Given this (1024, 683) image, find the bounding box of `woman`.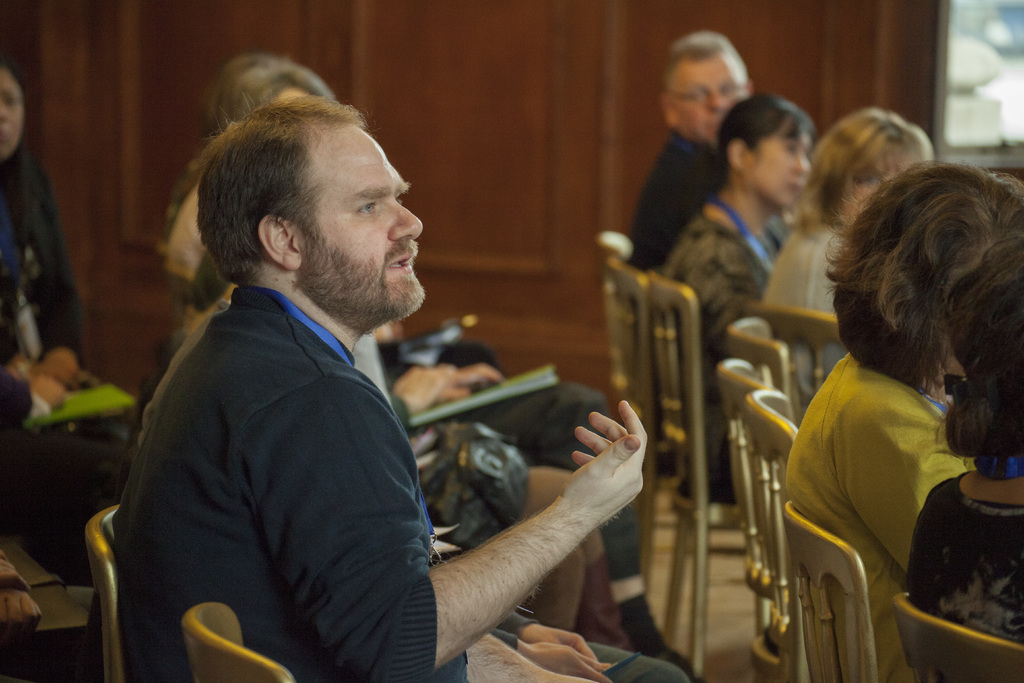
(0,62,139,546).
